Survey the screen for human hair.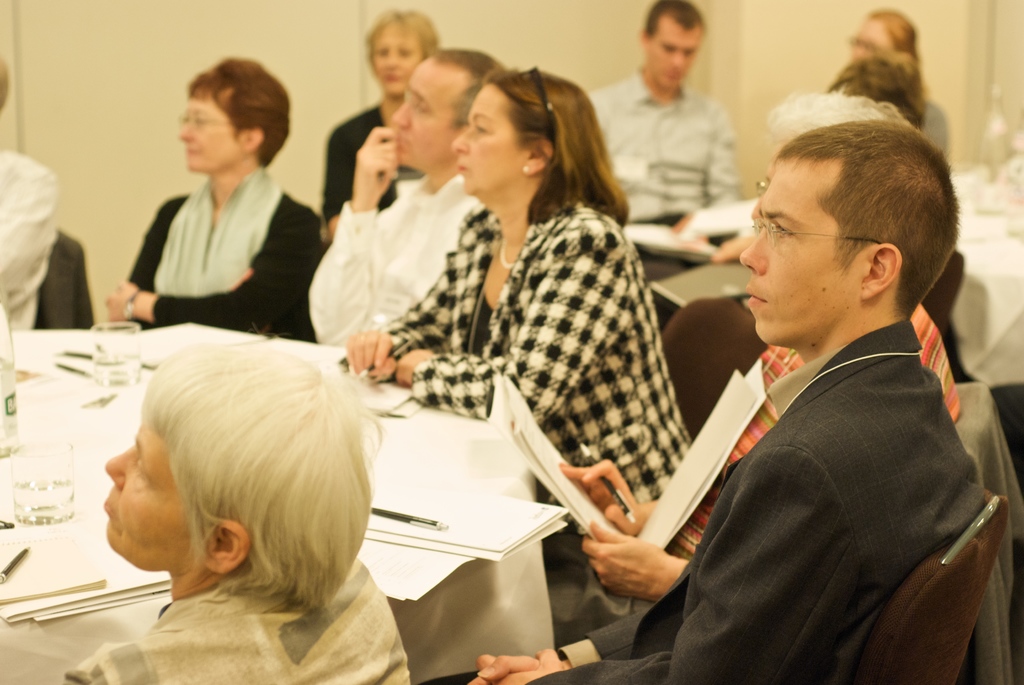
Survey found: <box>430,52,504,126</box>.
